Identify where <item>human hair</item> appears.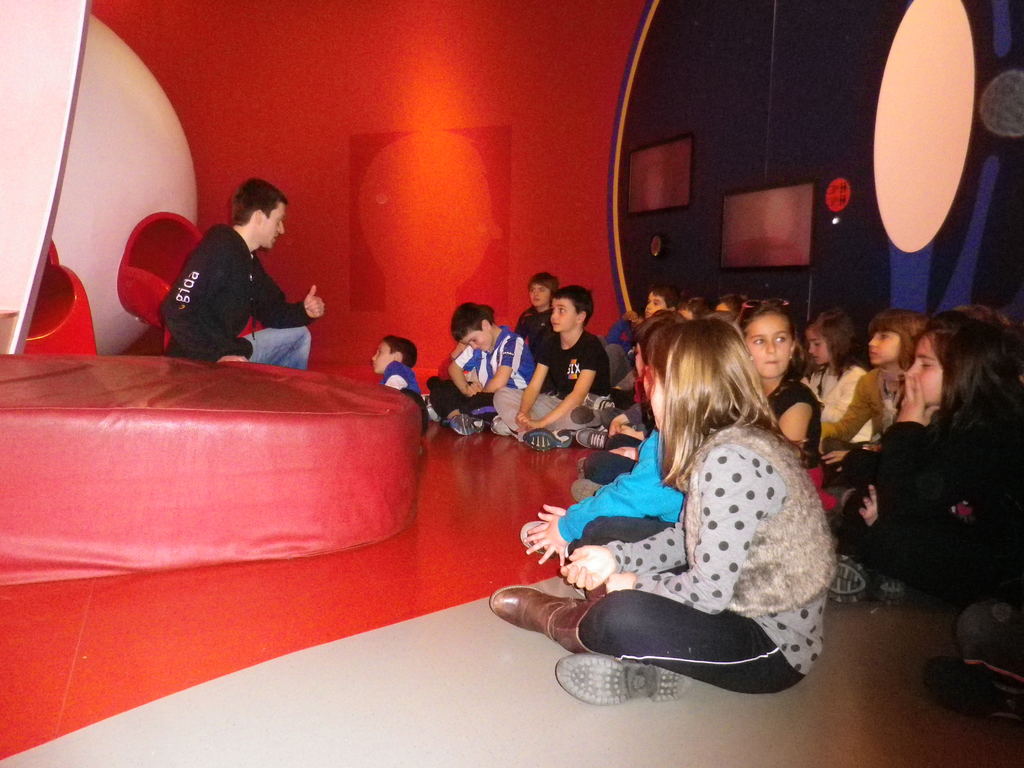
Appears at detection(529, 270, 559, 305).
